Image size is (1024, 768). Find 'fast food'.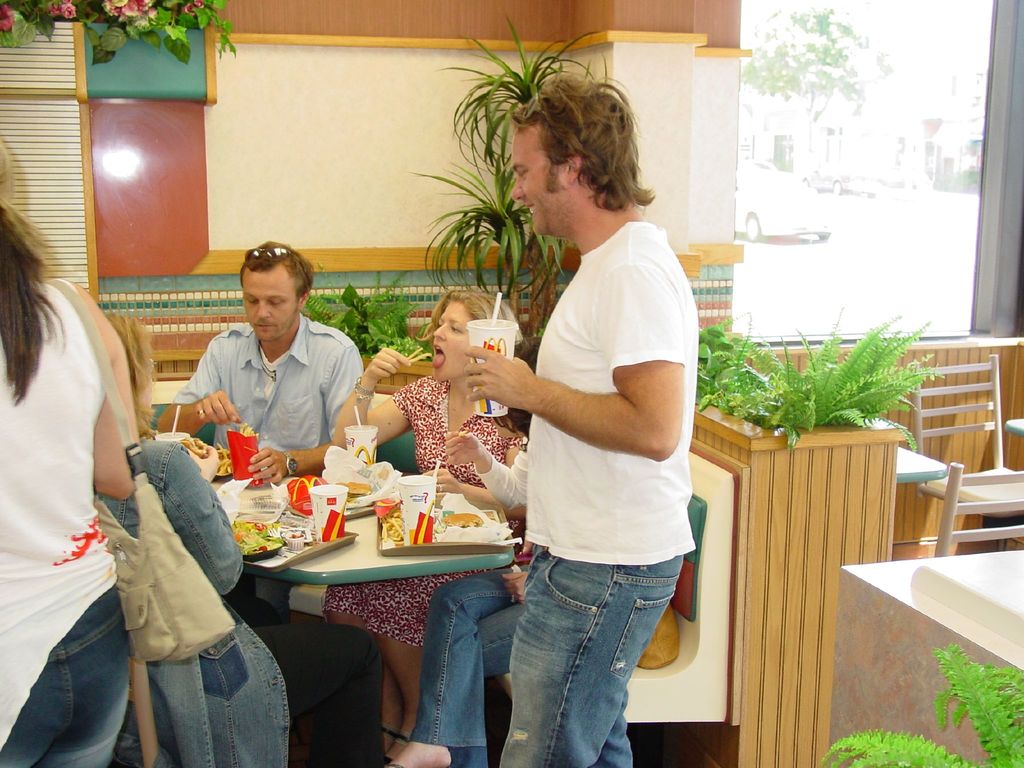
box=[240, 425, 264, 457].
